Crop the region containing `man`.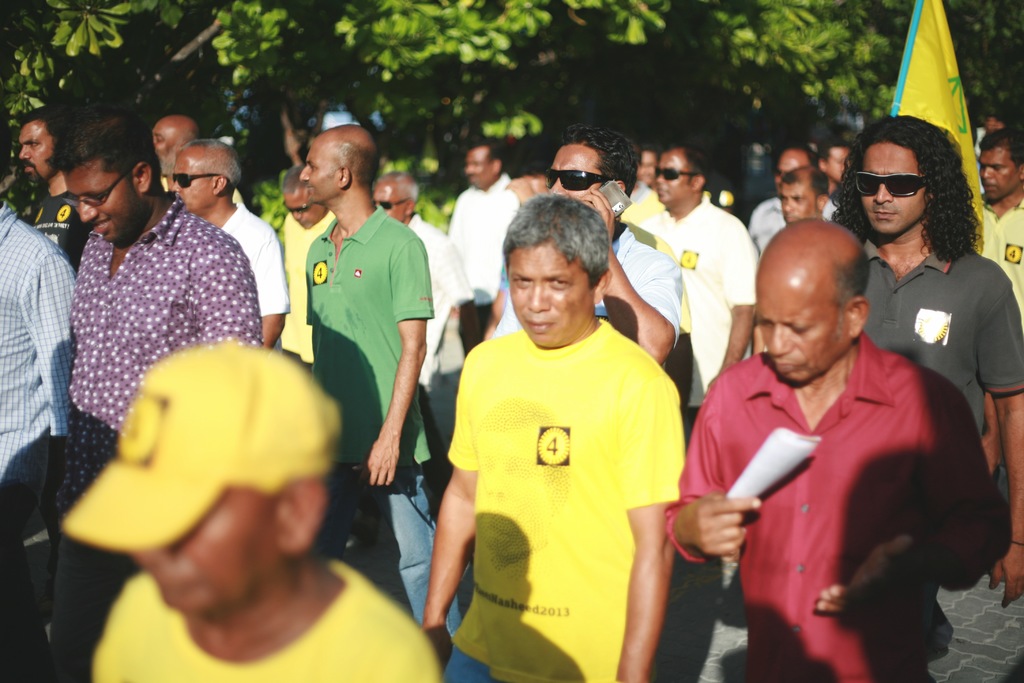
Crop region: bbox=(445, 142, 522, 332).
